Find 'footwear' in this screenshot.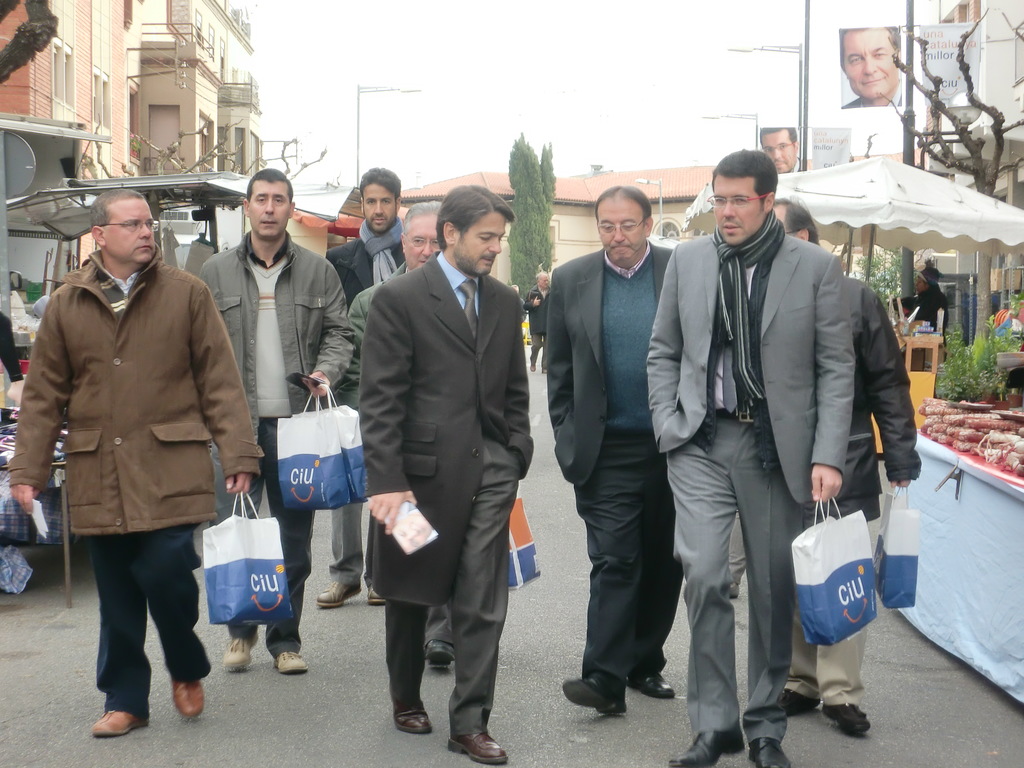
The bounding box for 'footwear' is BBox(415, 632, 452, 675).
